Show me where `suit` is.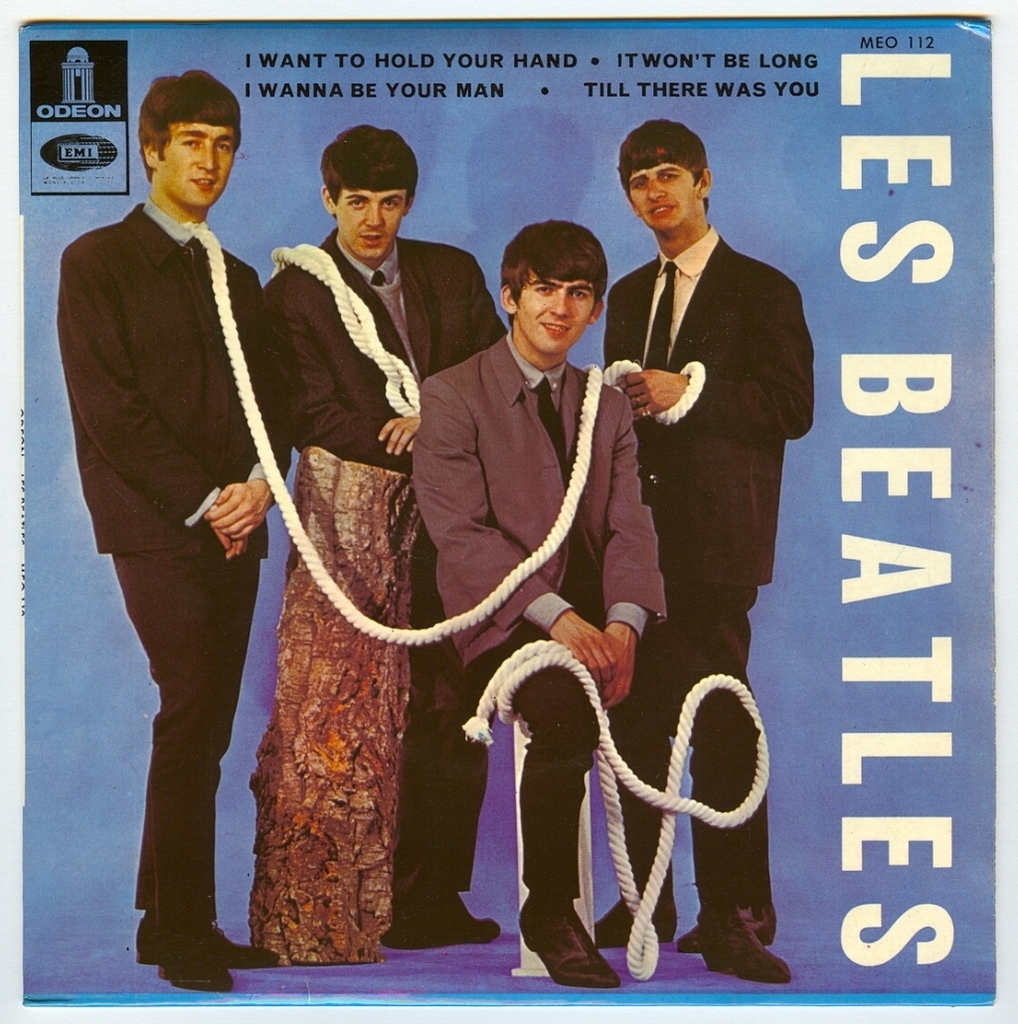
`suit` is at detection(254, 219, 517, 923).
